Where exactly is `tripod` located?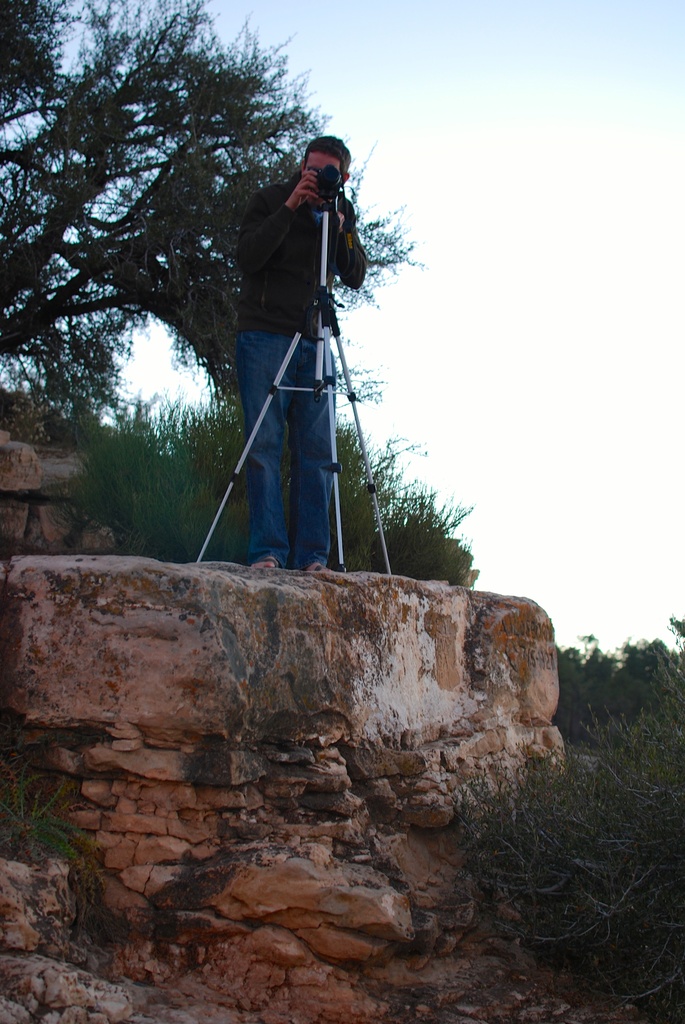
Its bounding box is region(193, 205, 394, 577).
